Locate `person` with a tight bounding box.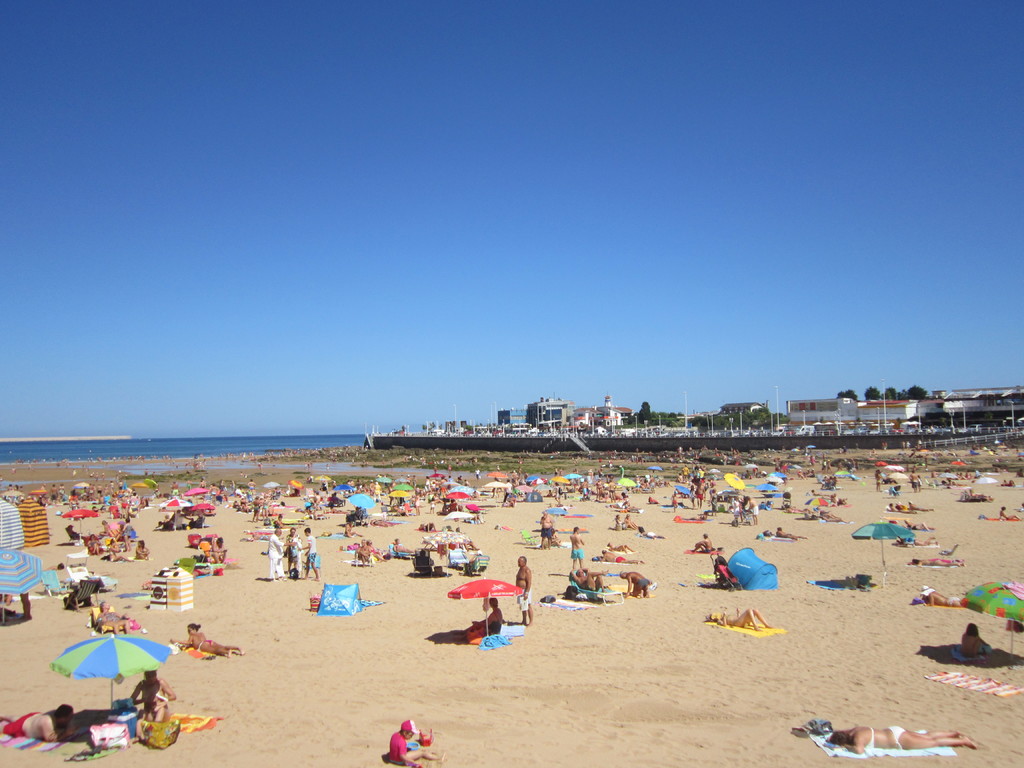
[957, 621, 991, 655].
